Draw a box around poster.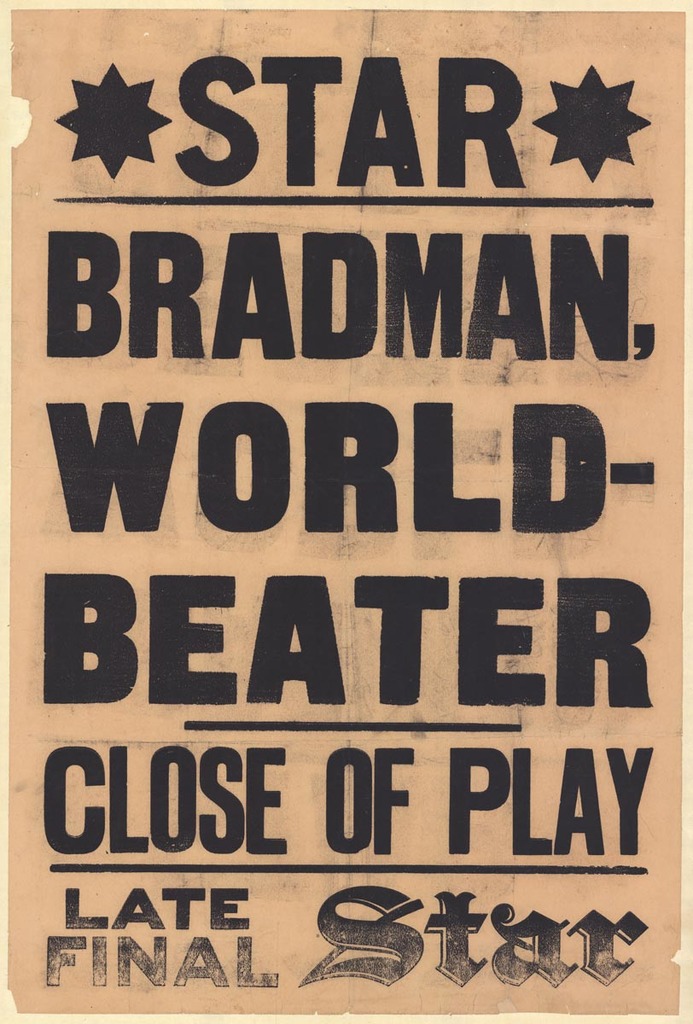
1, 0, 692, 1023.
